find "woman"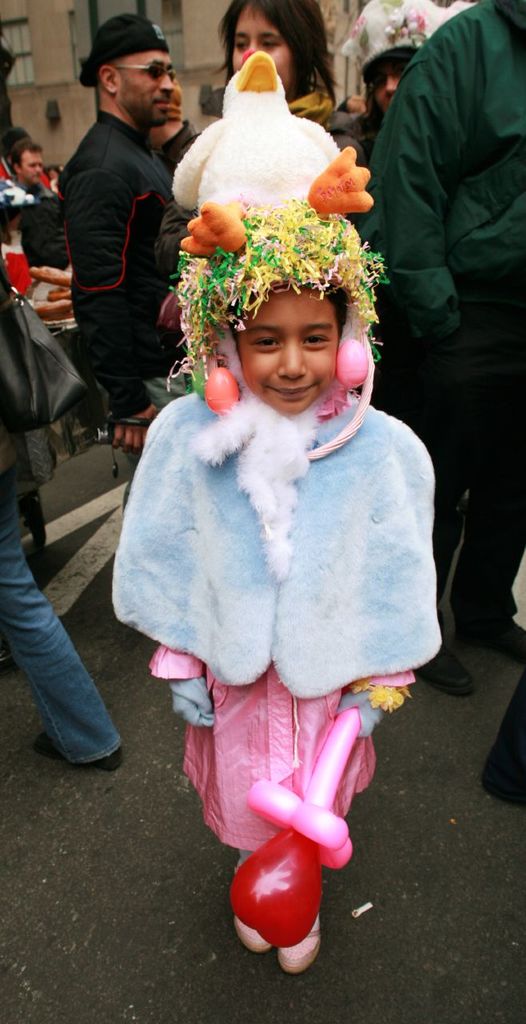
[335,0,446,142]
